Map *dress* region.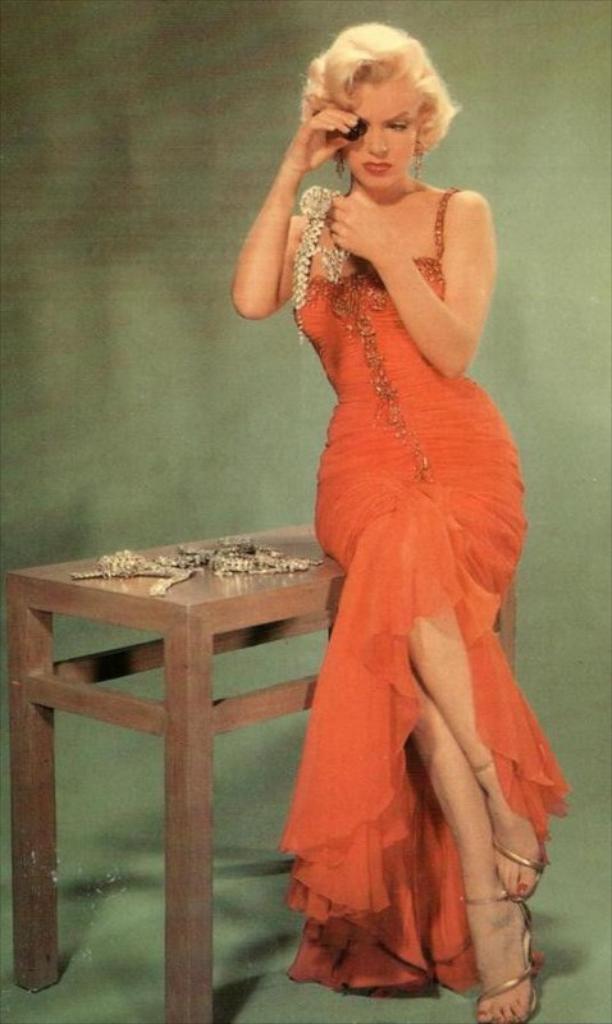
Mapped to crop(280, 182, 579, 1002).
